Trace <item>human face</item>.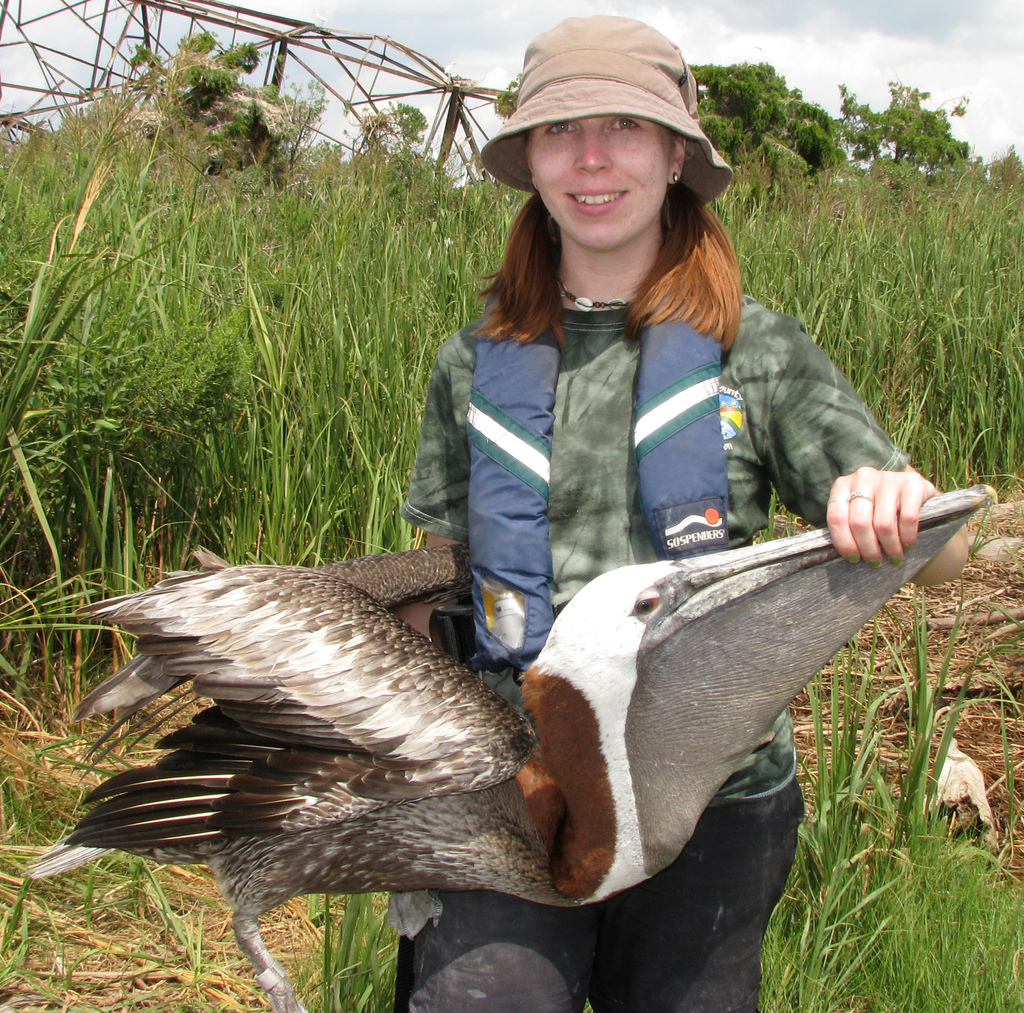
Traced to (left=529, top=115, right=672, bottom=248).
